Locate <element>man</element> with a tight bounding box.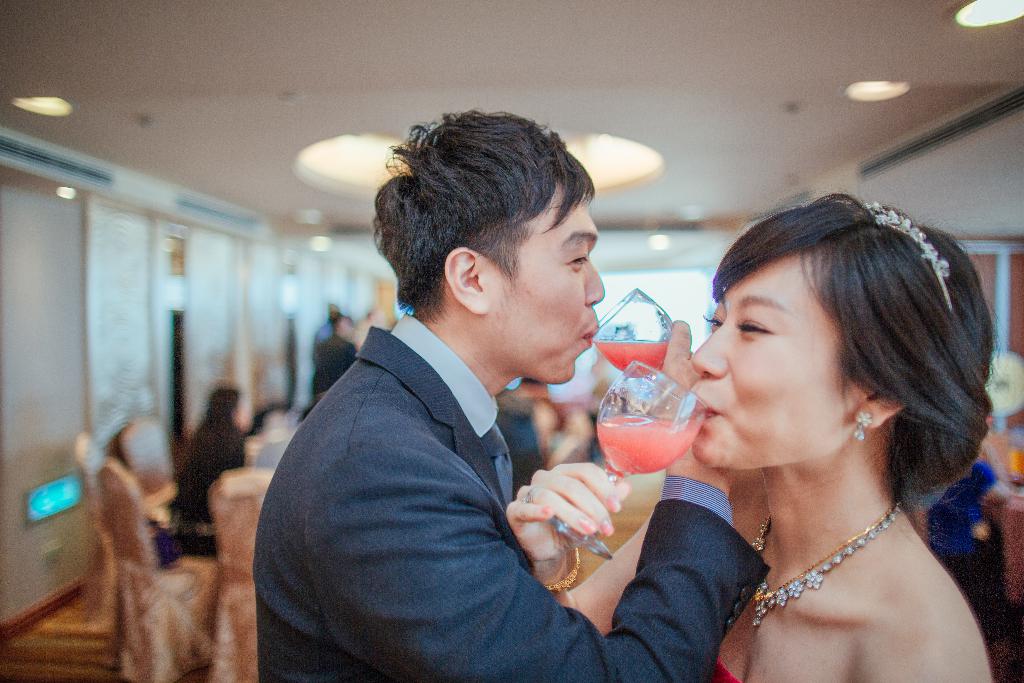
(245, 103, 775, 679).
